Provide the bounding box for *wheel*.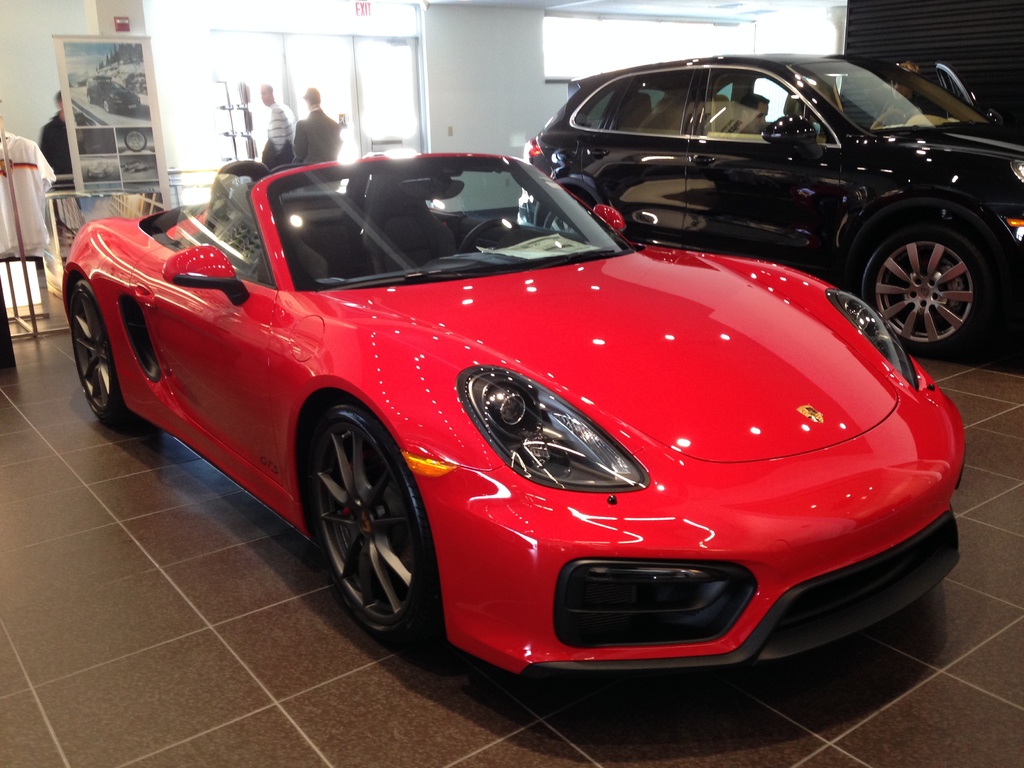
541, 210, 576, 234.
